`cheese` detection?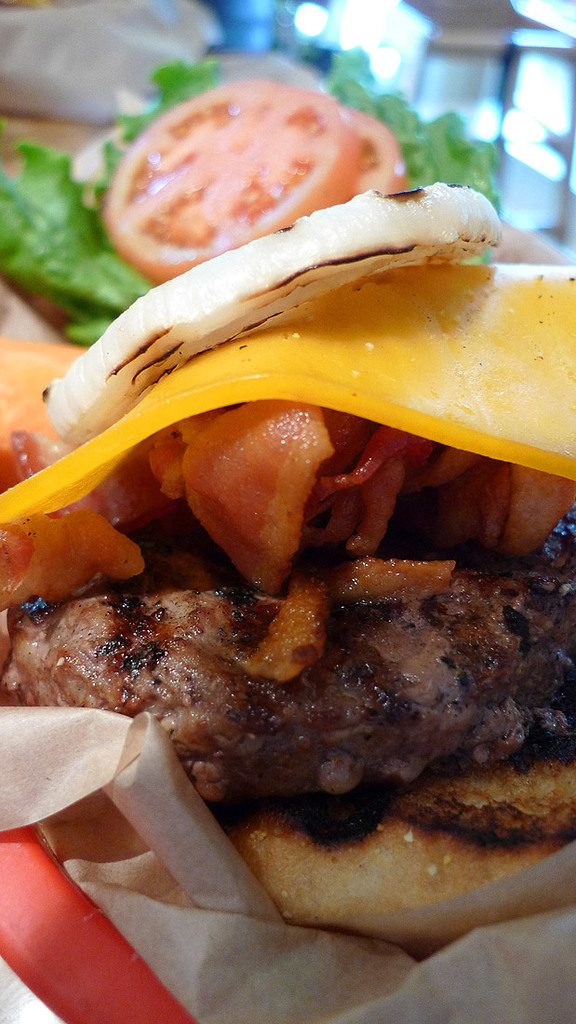
<bbox>2, 263, 575, 528</bbox>
